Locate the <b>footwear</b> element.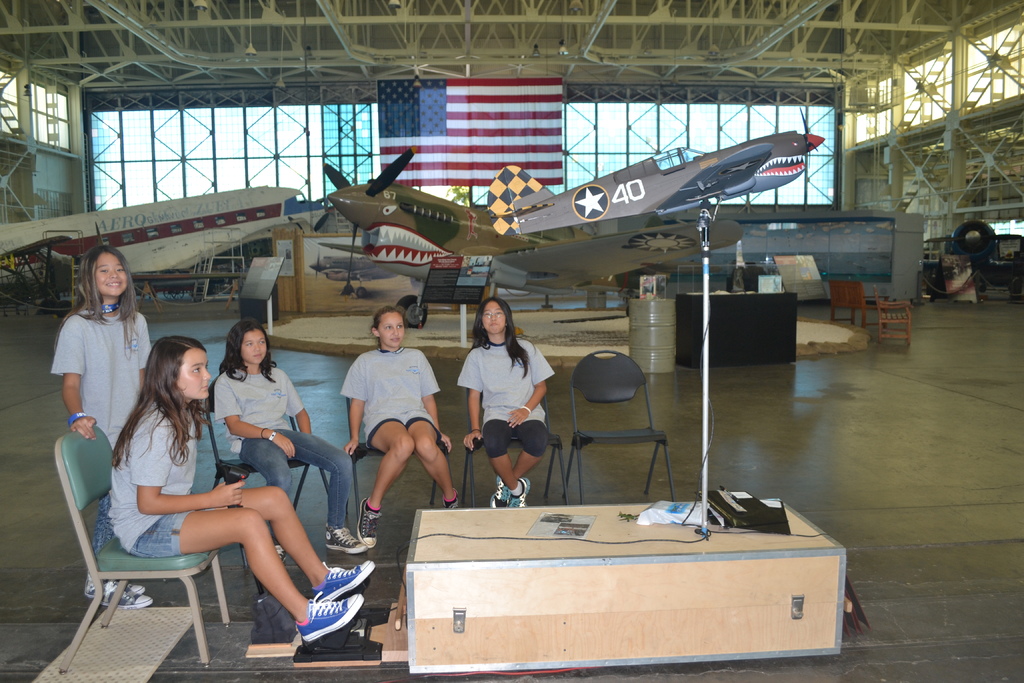
Element bbox: bbox=[81, 576, 150, 604].
